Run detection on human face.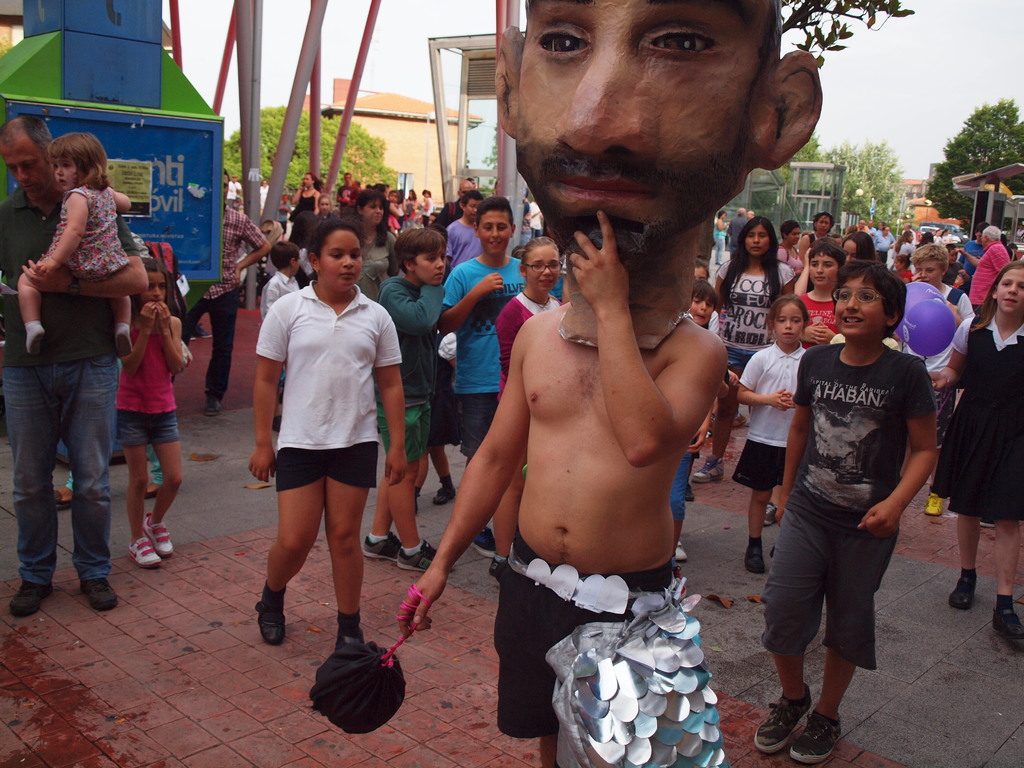
Result: box(817, 214, 831, 236).
